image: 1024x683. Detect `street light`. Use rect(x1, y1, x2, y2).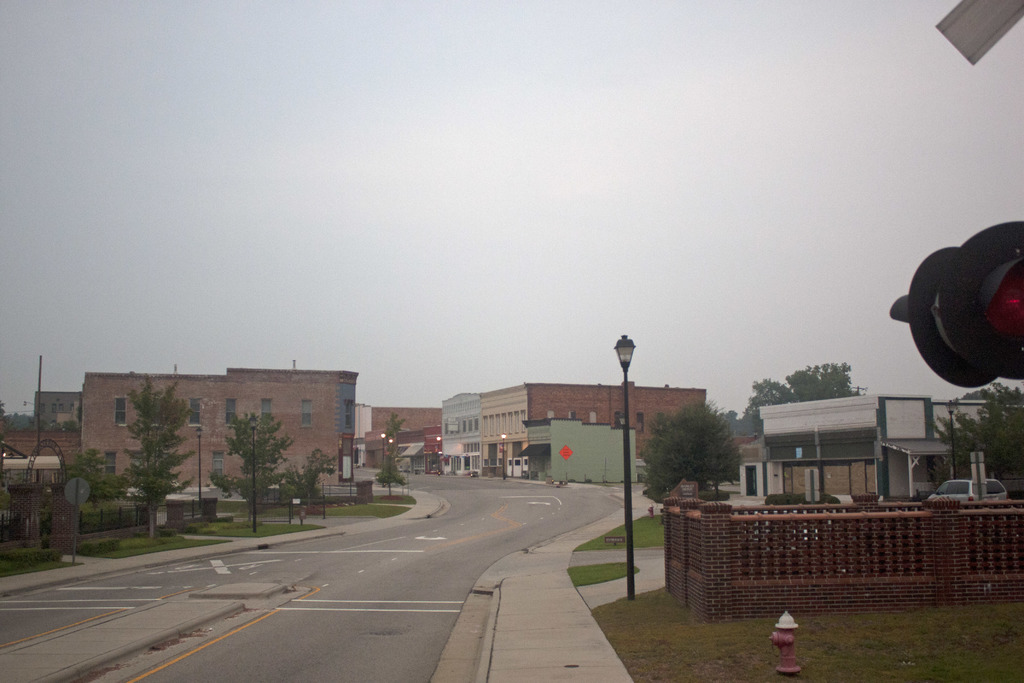
rect(377, 428, 386, 490).
